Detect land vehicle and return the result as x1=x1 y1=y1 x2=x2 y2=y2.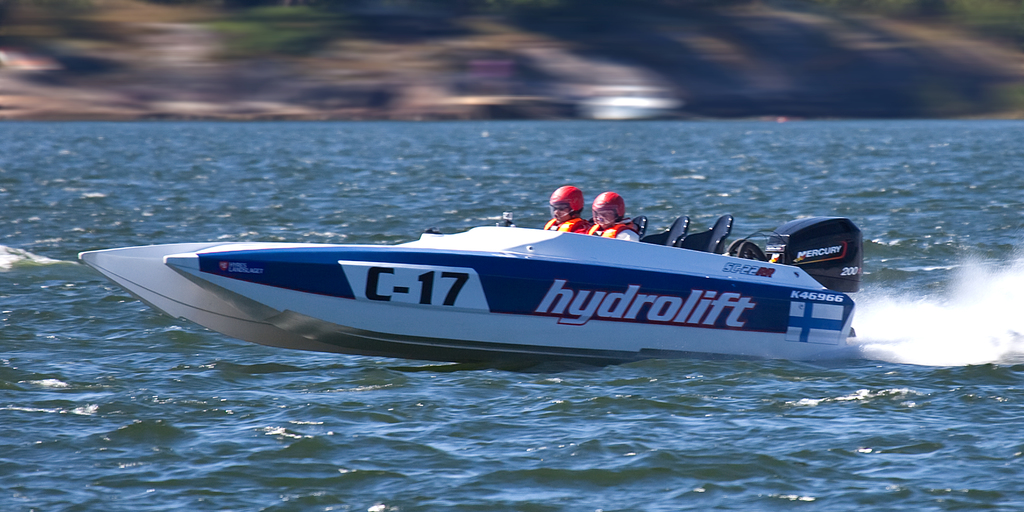
x1=86 y1=175 x2=871 y2=375.
